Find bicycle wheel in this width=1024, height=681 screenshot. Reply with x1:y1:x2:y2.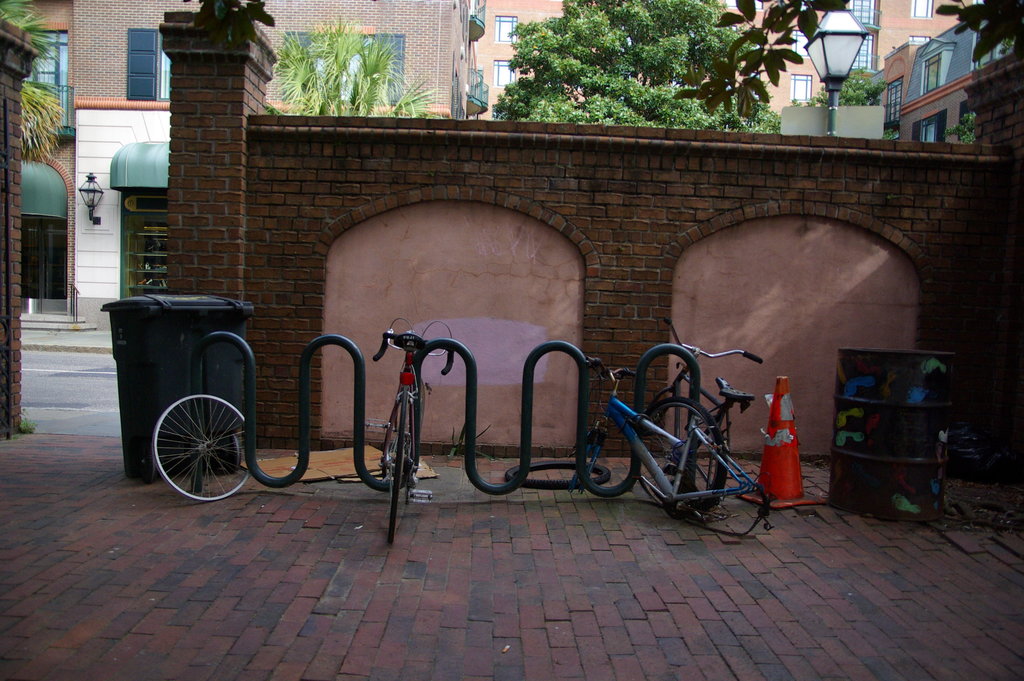
636:393:728:515.
